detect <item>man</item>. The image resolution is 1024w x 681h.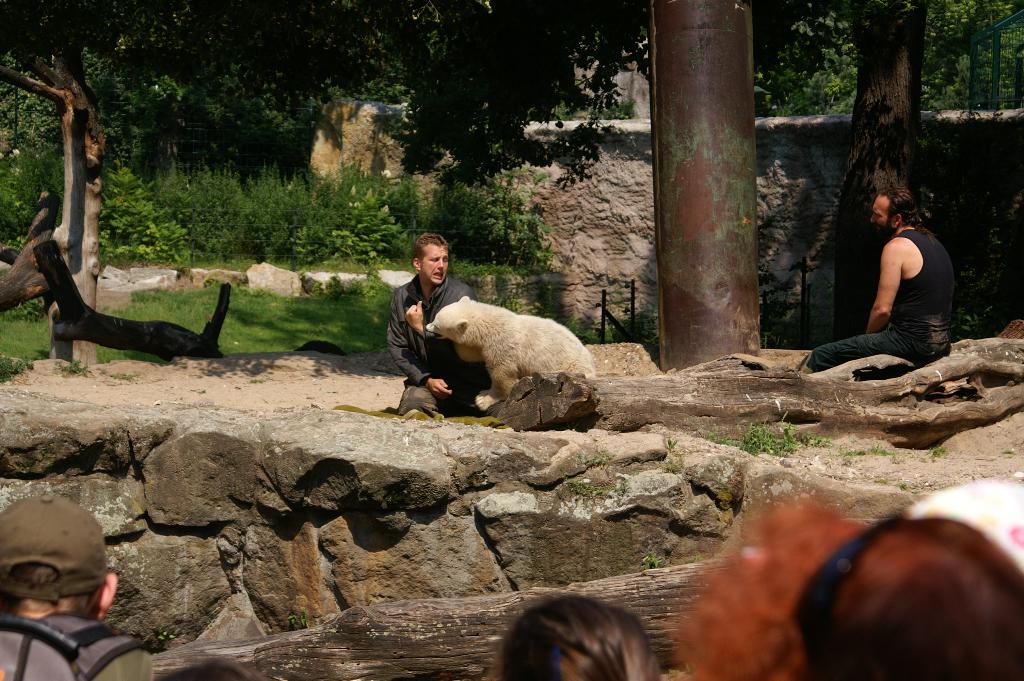
[x1=804, y1=188, x2=952, y2=372].
